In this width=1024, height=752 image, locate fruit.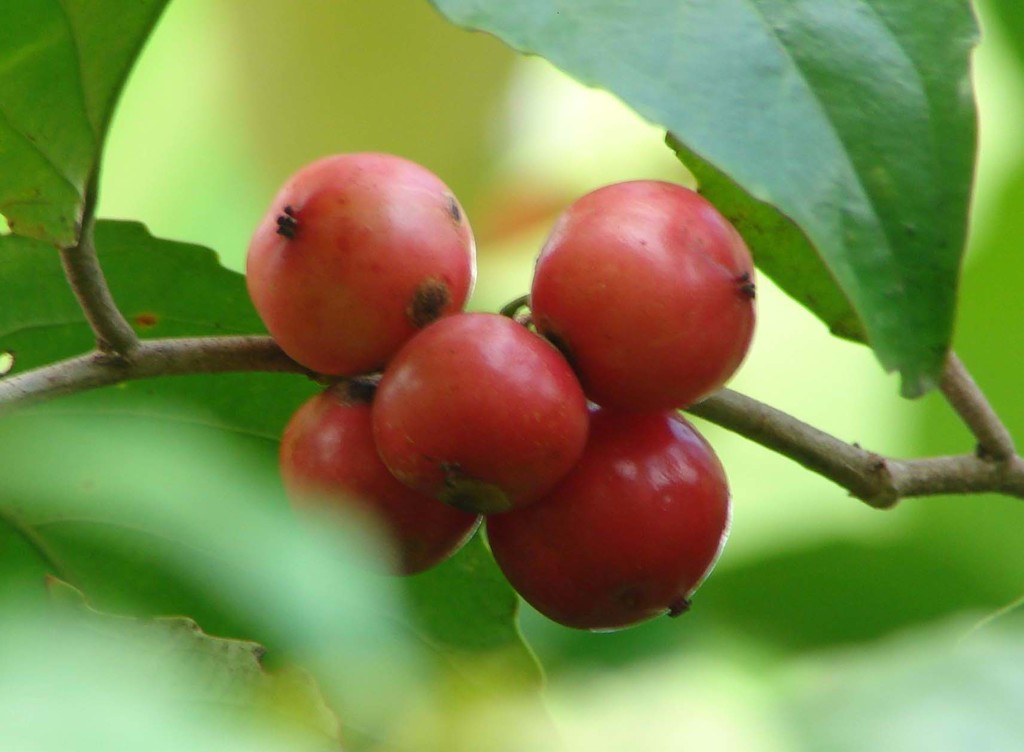
Bounding box: {"left": 366, "top": 312, "right": 598, "bottom": 517}.
